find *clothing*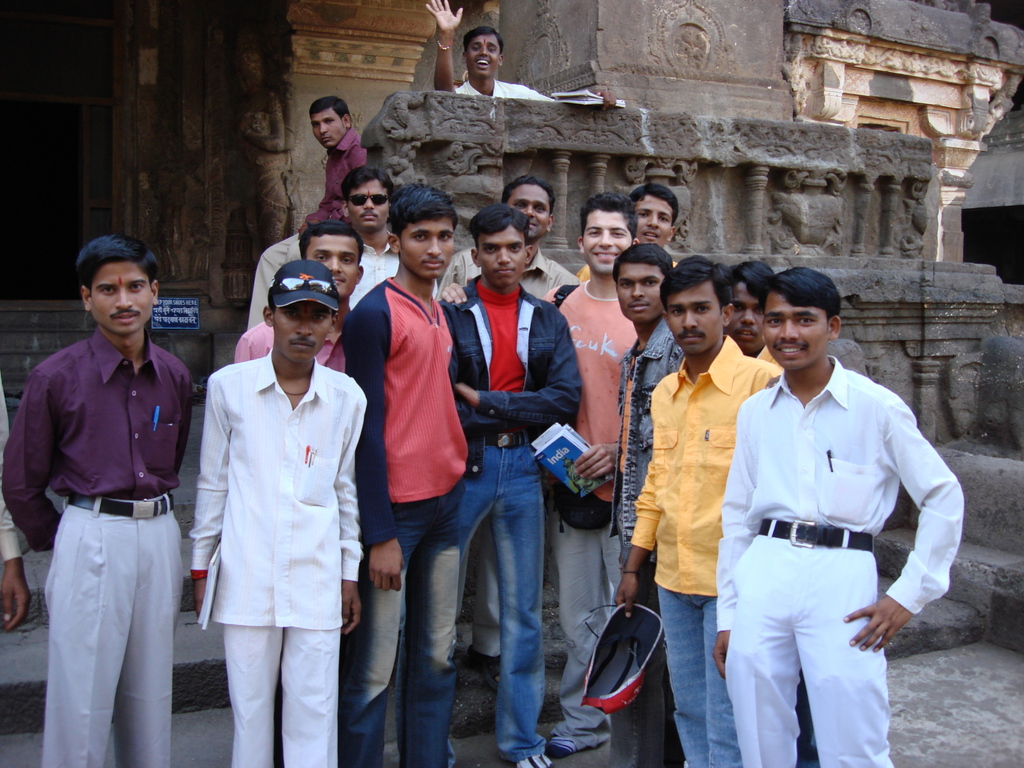
(left=342, top=232, right=407, bottom=316)
